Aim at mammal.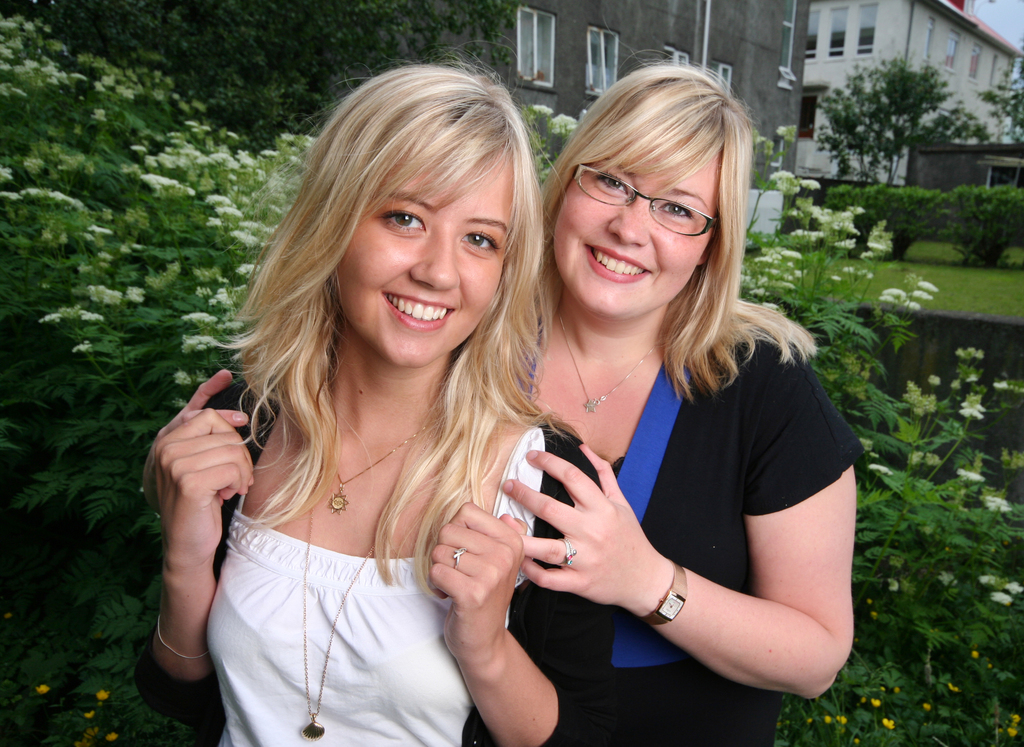
Aimed at [462,58,865,746].
